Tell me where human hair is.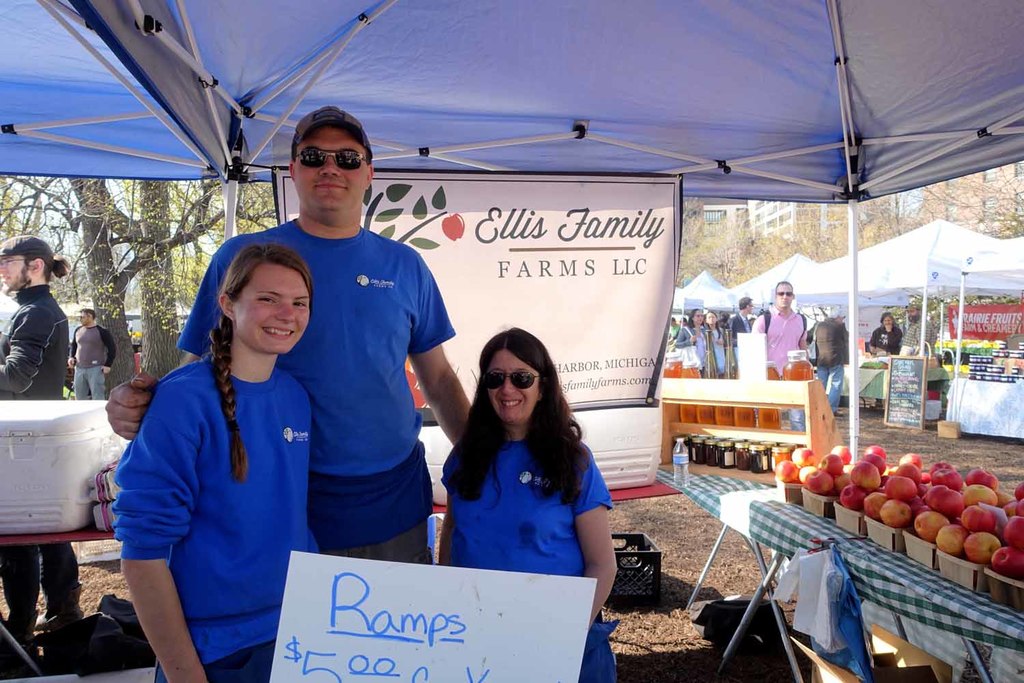
human hair is at 878/311/898/331.
